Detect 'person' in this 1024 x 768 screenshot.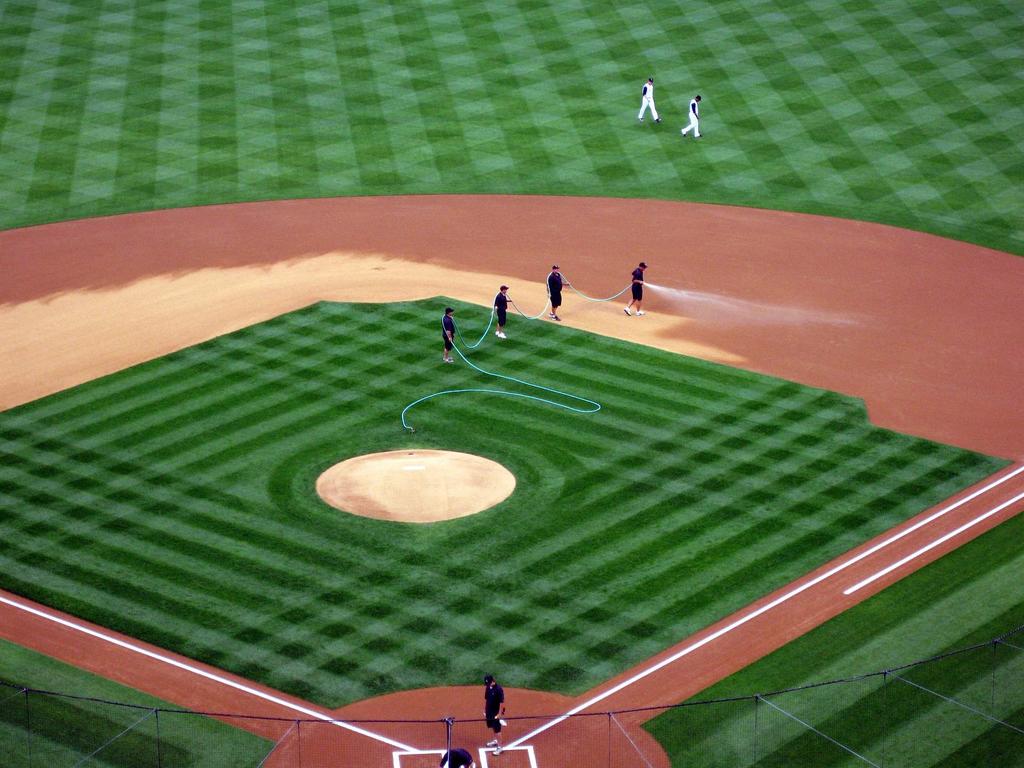
Detection: box=[547, 262, 572, 321].
